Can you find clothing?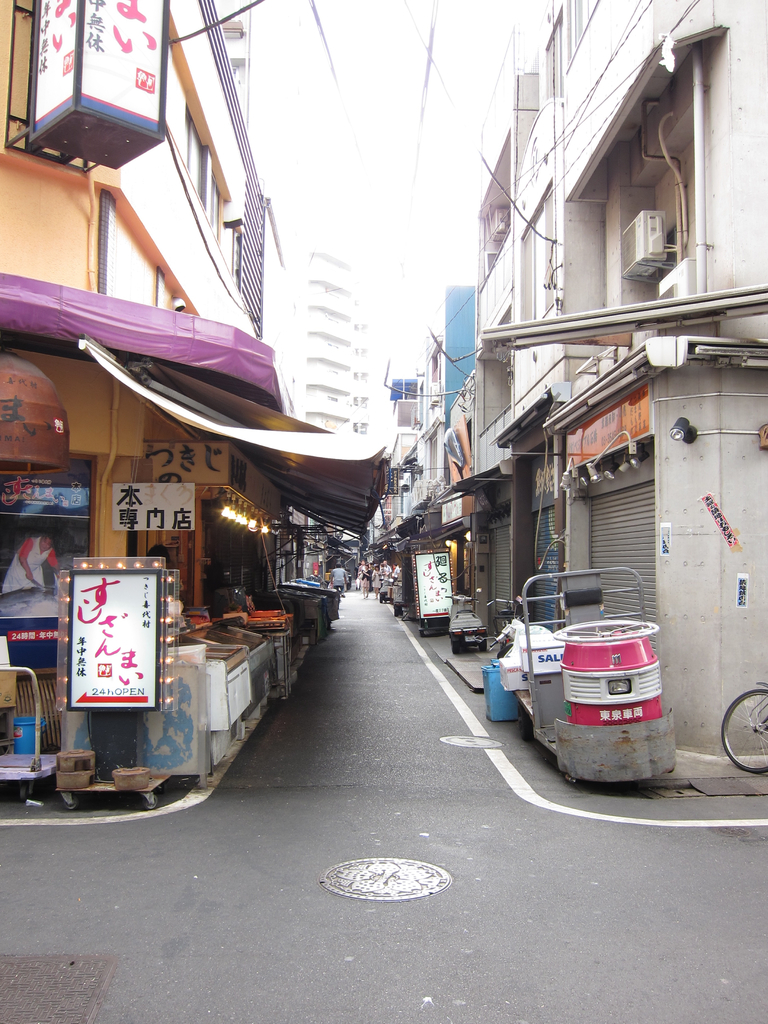
Yes, bounding box: (0,536,56,593).
